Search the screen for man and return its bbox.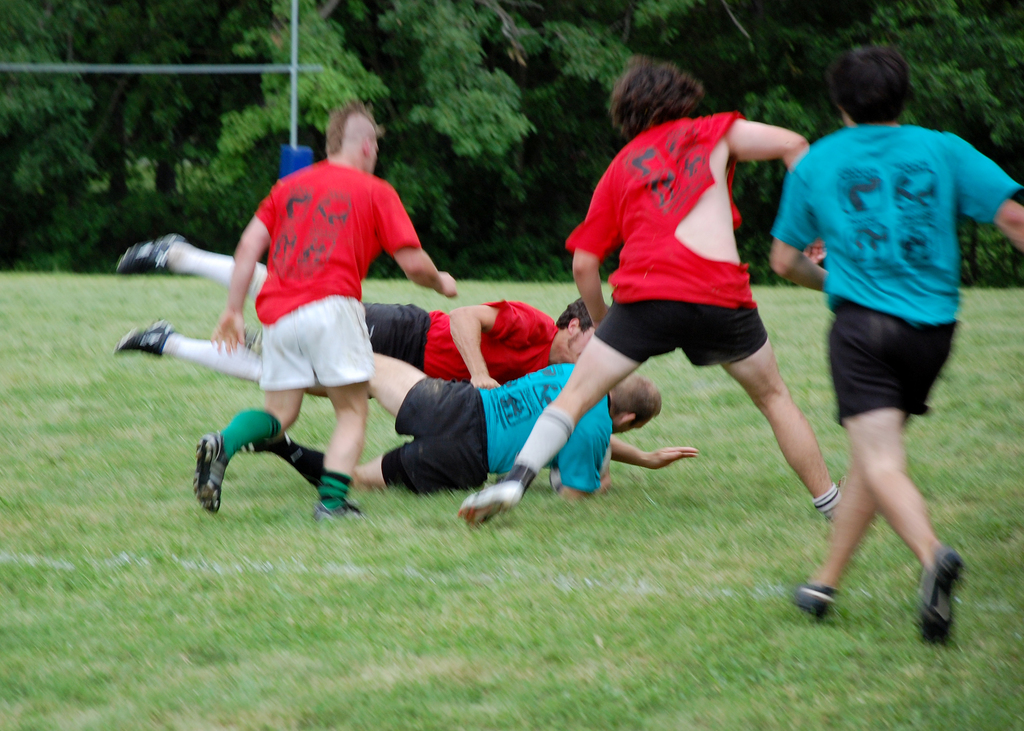
Found: l=252, t=340, r=686, b=474.
